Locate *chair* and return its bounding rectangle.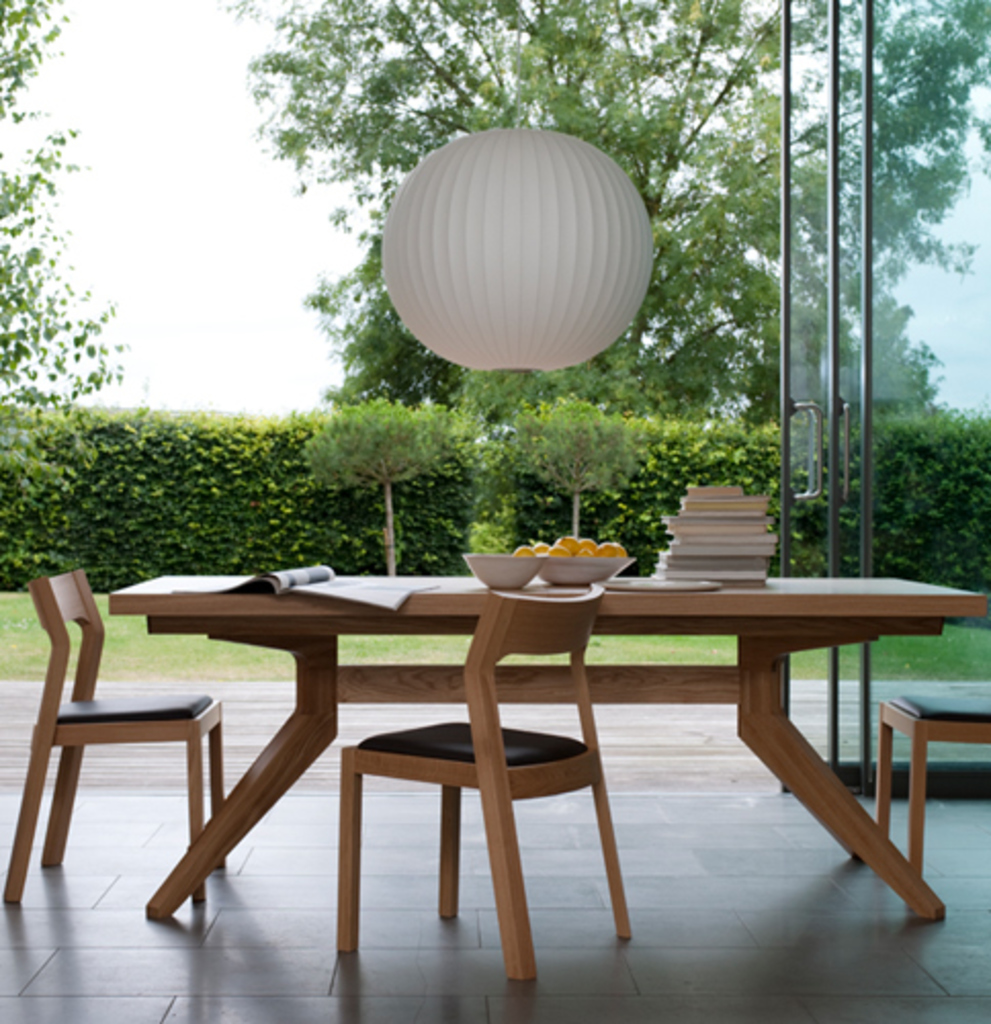
(left=330, top=578, right=645, bottom=995).
